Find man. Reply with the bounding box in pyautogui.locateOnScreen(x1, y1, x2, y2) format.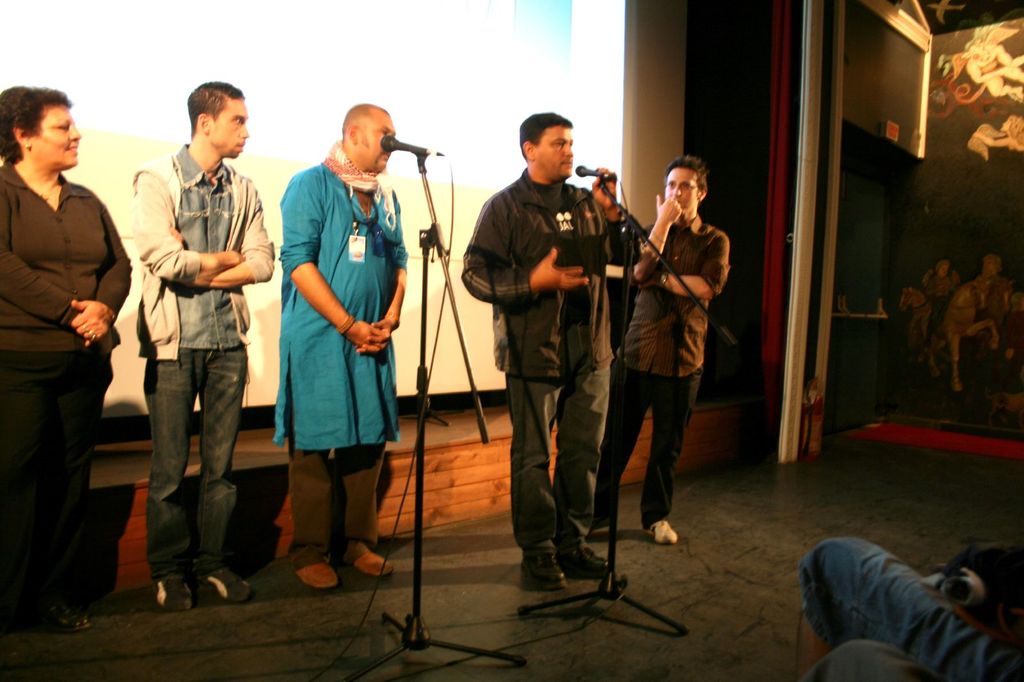
pyautogui.locateOnScreen(106, 93, 266, 601).
